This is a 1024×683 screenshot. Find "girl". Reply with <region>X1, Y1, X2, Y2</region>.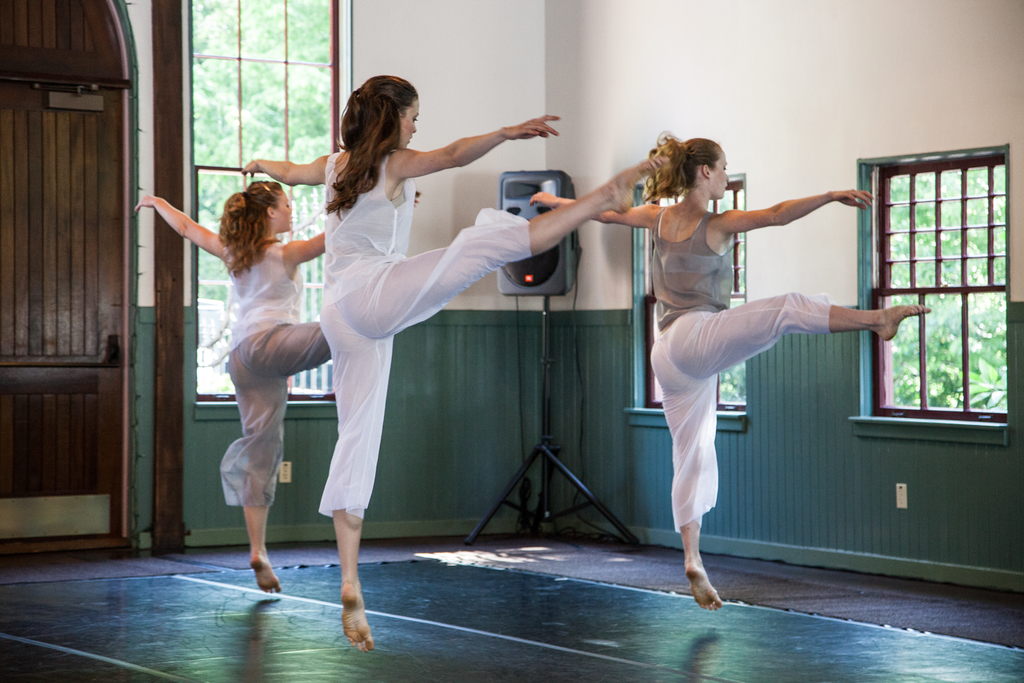
<region>245, 75, 651, 648</region>.
